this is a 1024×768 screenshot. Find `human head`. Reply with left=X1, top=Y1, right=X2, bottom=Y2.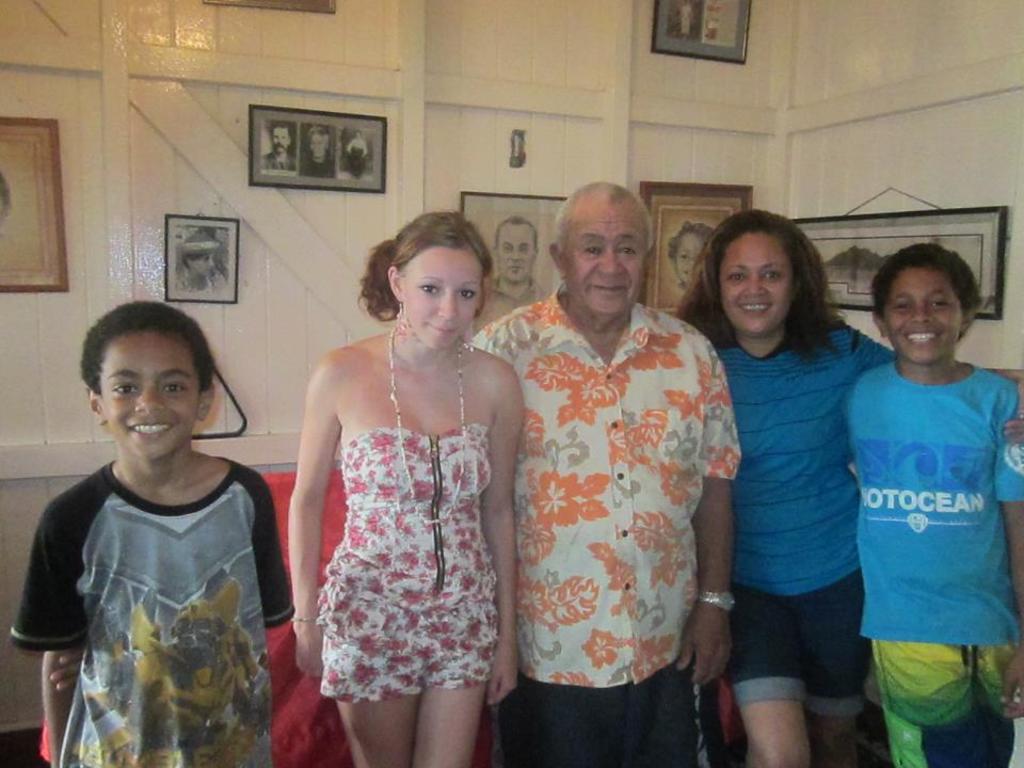
left=874, top=244, right=979, bottom=363.
